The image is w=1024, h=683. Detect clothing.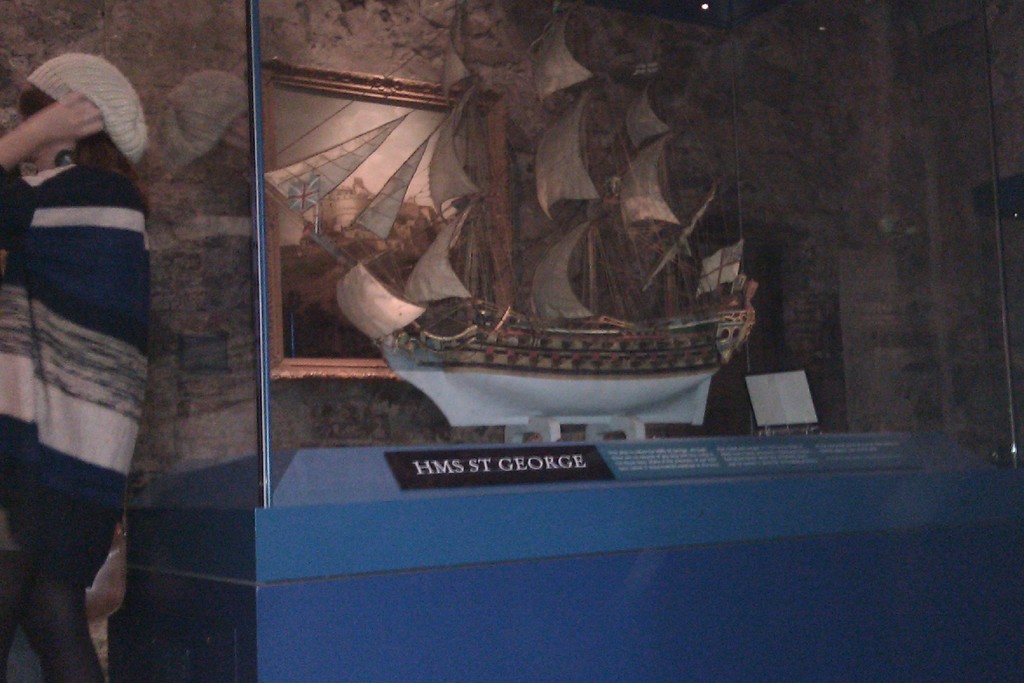
Detection: bbox=[0, 135, 156, 678].
